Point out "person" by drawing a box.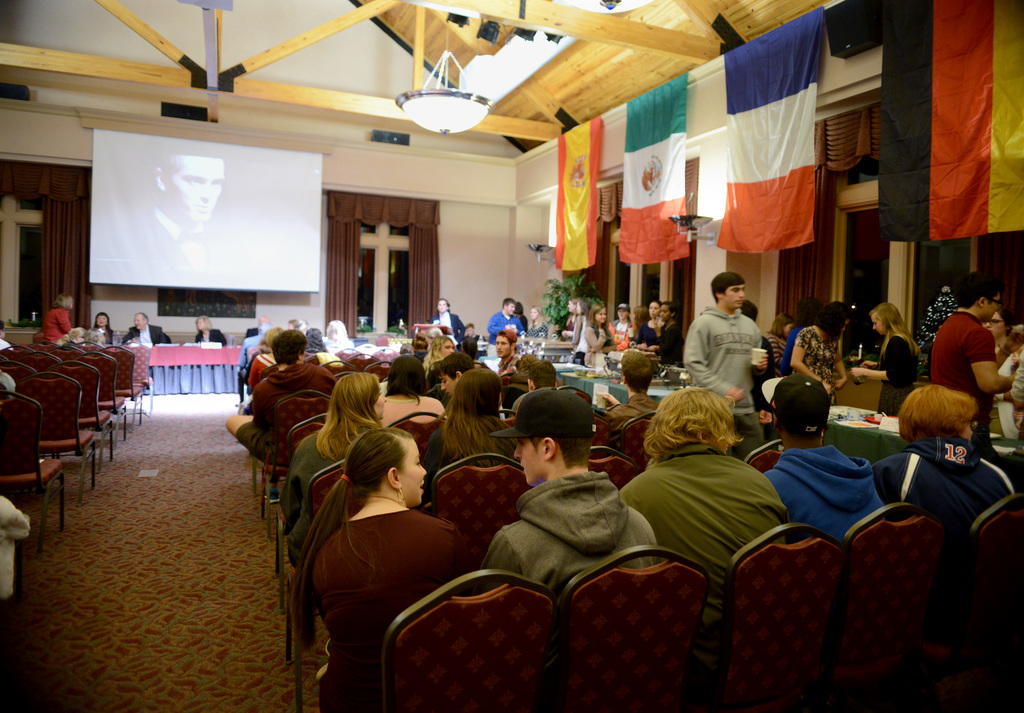
bbox=(485, 388, 661, 591).
